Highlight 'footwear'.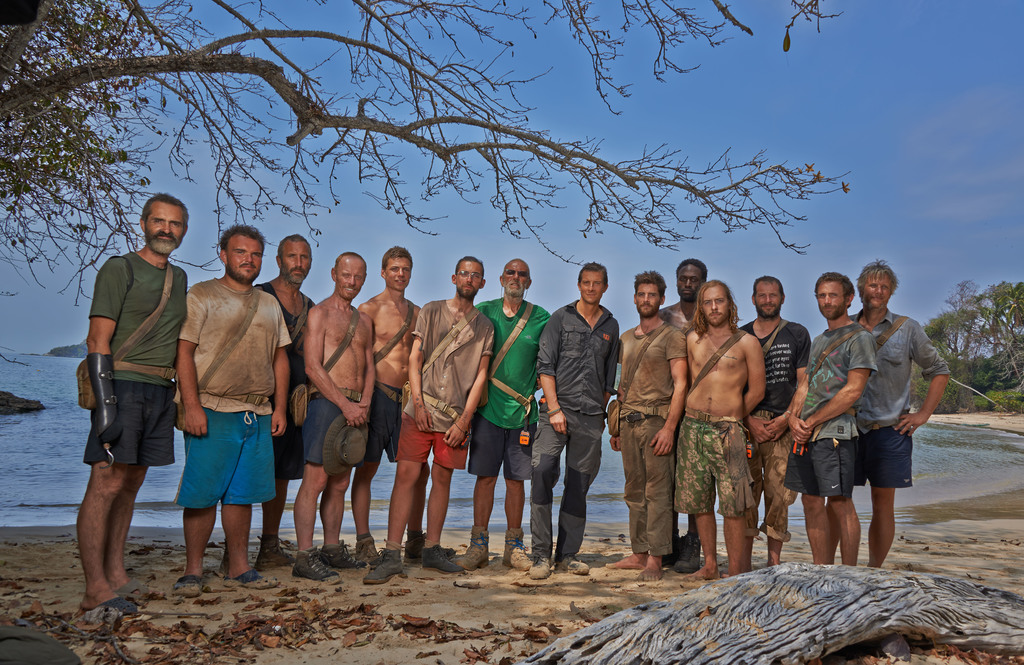
Highlighted region: box(101, 596, 138, 616).
